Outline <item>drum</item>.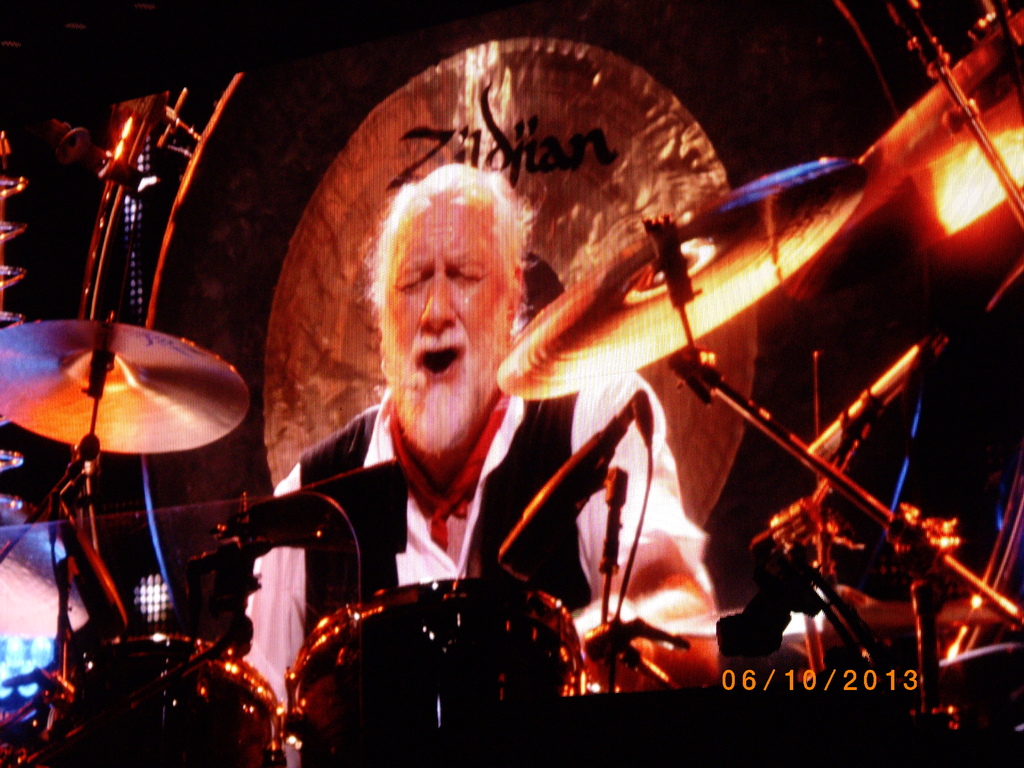
Outline: left=27, top=633, right=282, bottom=767.
